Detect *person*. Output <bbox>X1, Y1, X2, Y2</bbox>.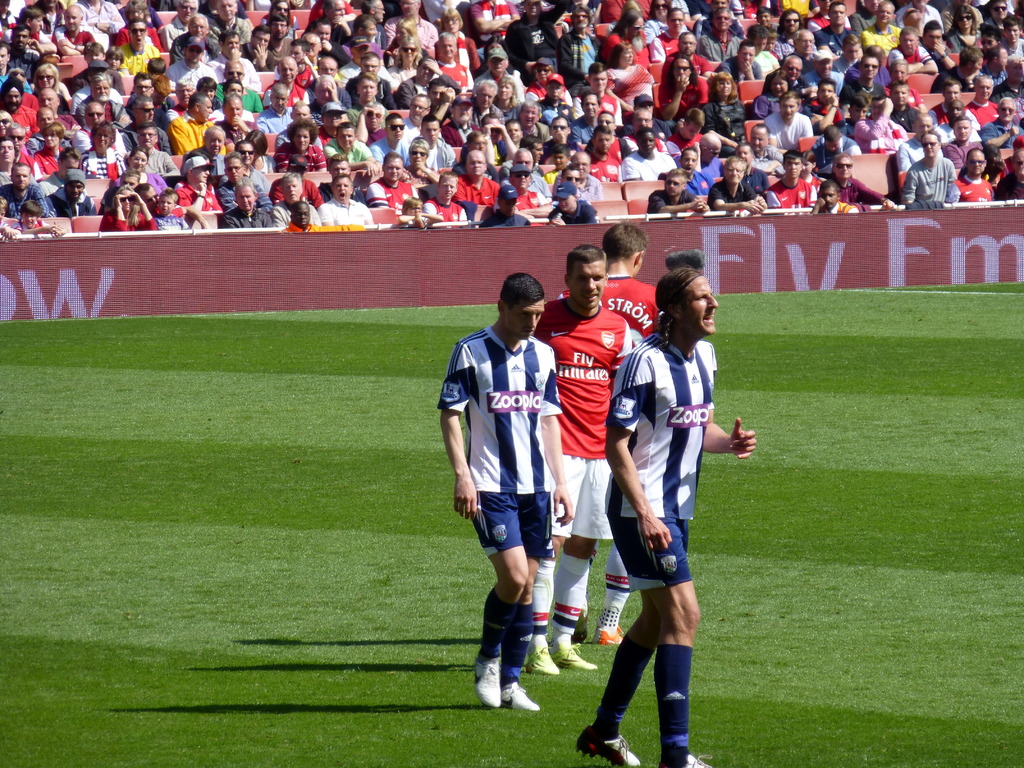
<bbox>523, 246, 636, 671</bbox>.
